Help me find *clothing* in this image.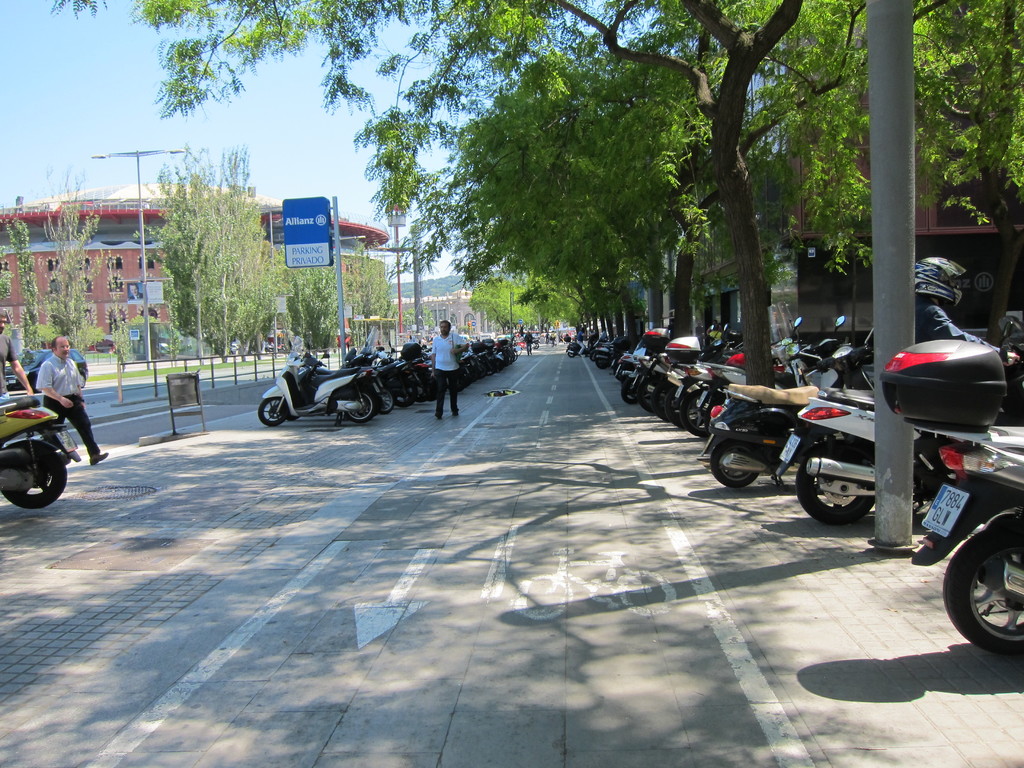
Found it: {"left": 36, "top": 356, "right": 102, "bottom": 458}.
